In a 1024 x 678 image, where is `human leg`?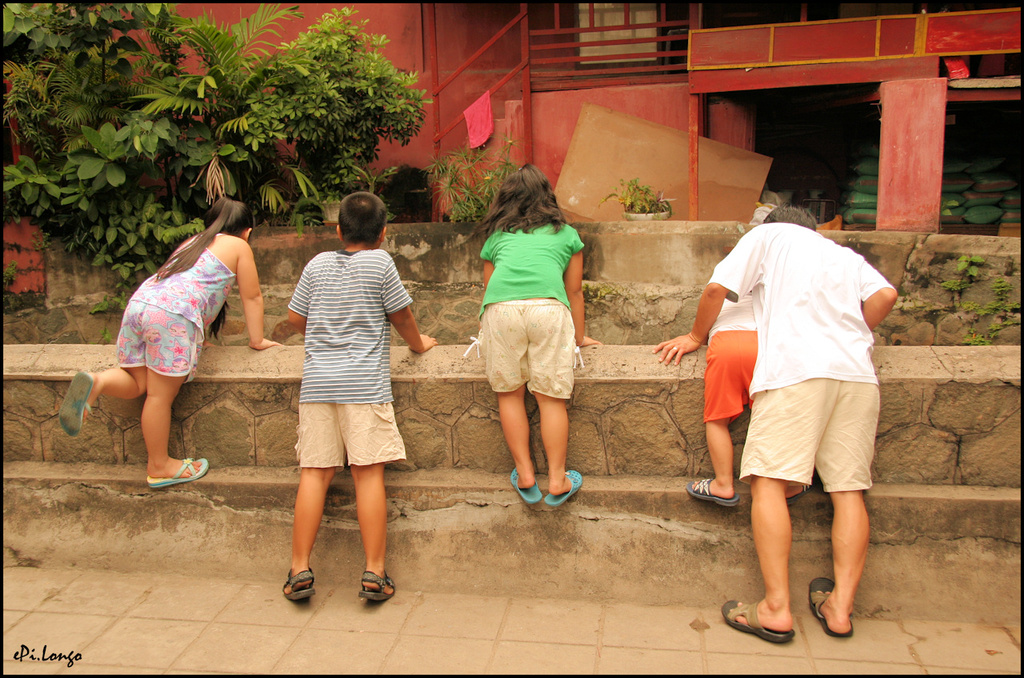
(142,301,213,489).
